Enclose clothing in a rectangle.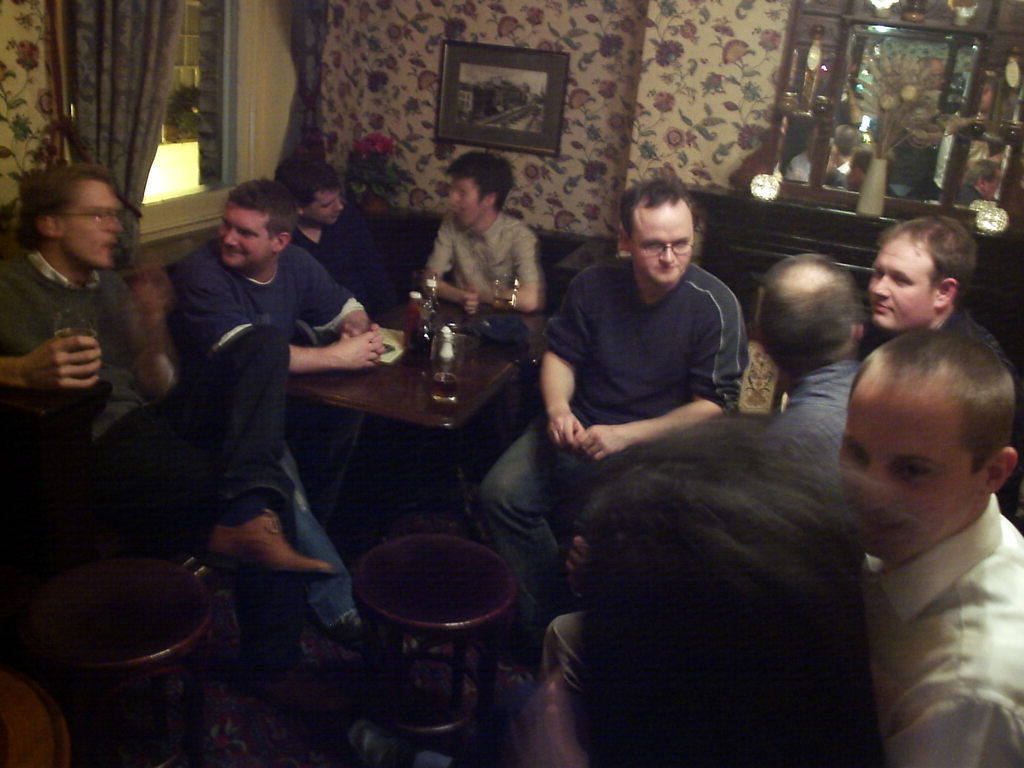
pyautogui.locateOnScreen(0, 248, 162, 449).
